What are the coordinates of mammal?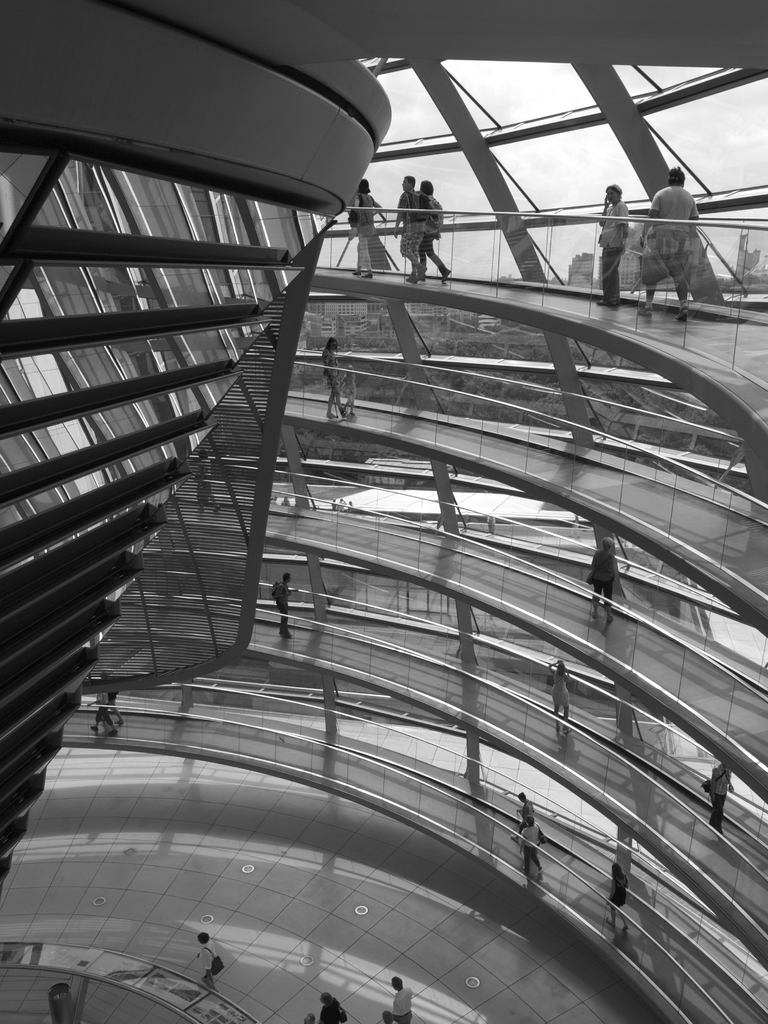
{"left": 637, "top": 164, "right": 698, "bottom": 319}.
